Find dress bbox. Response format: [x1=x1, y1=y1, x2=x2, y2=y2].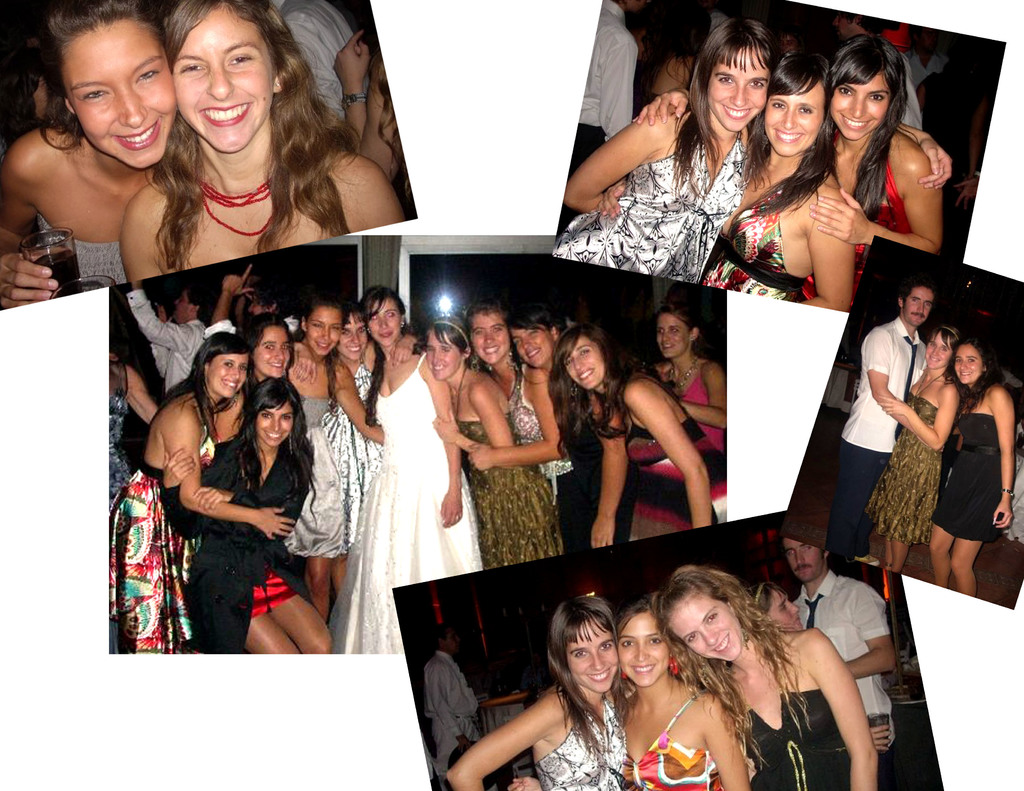
[x1=703, y1=172, x2=810, y2=303].
